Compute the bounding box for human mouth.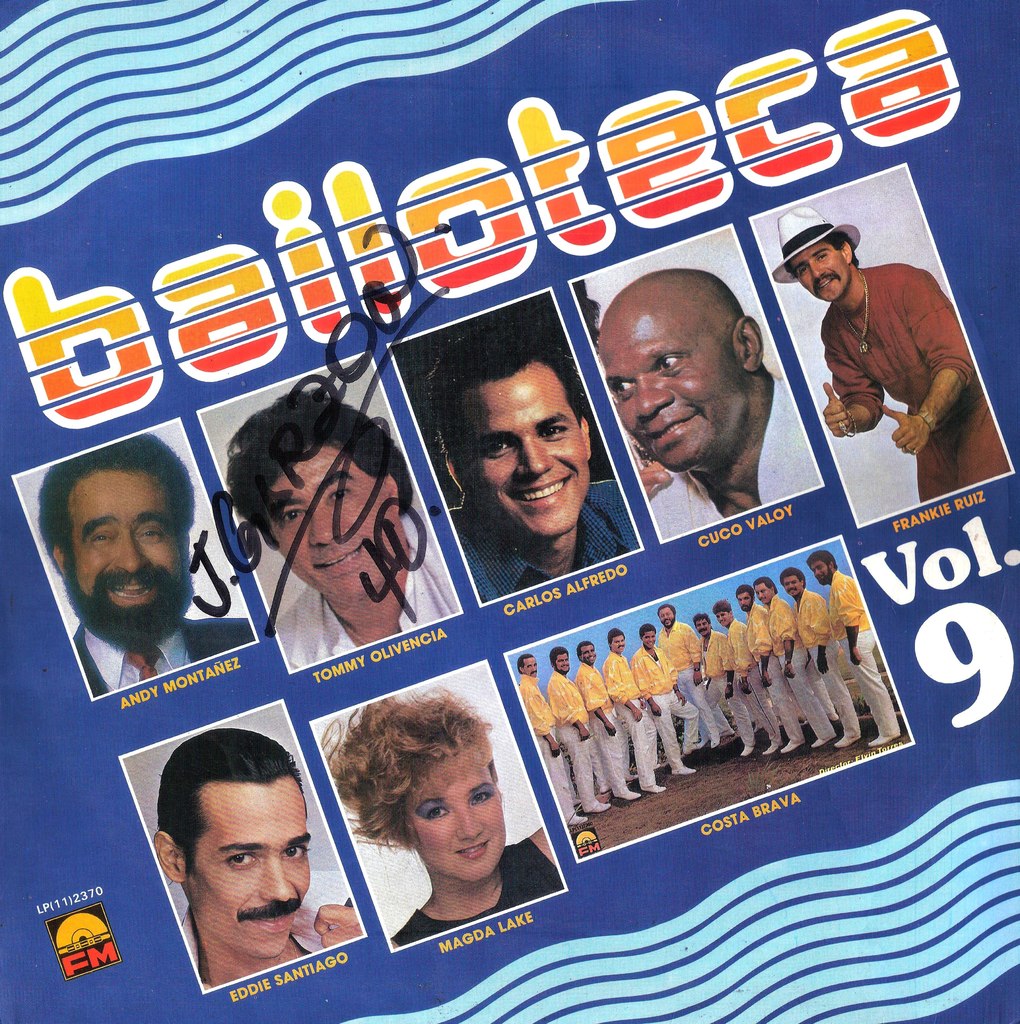
[x1=643, y1=414, x2=699, y2=456].
